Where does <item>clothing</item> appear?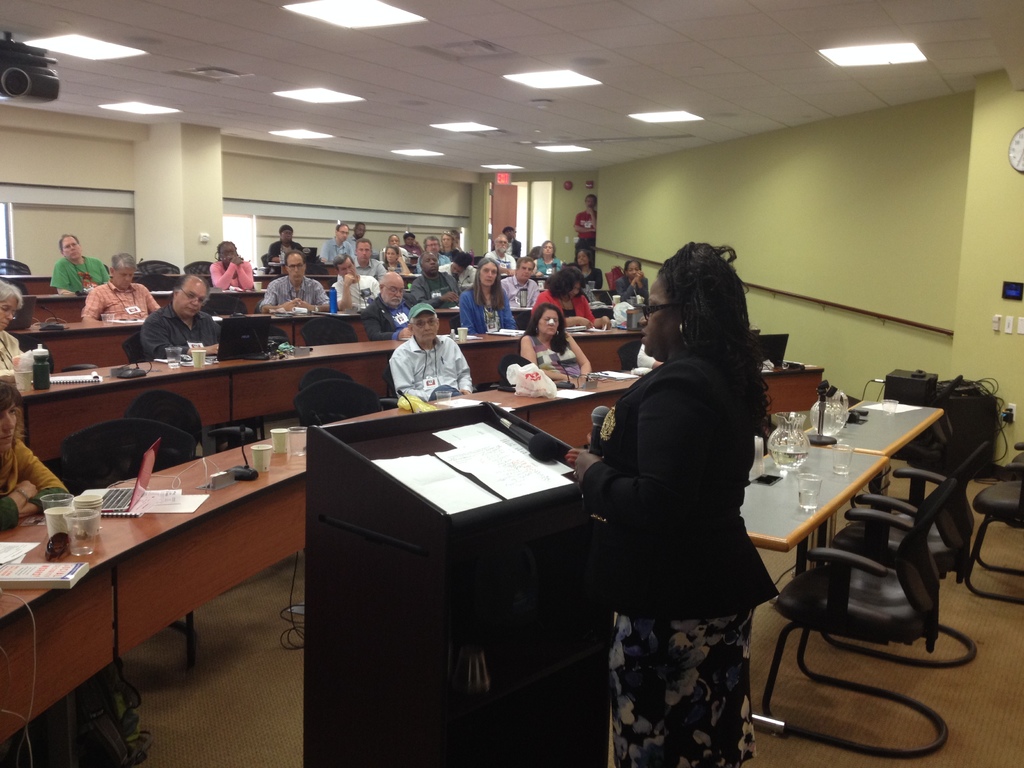
Appears at [x1=379, y1=316, x2=470, y2=407].
